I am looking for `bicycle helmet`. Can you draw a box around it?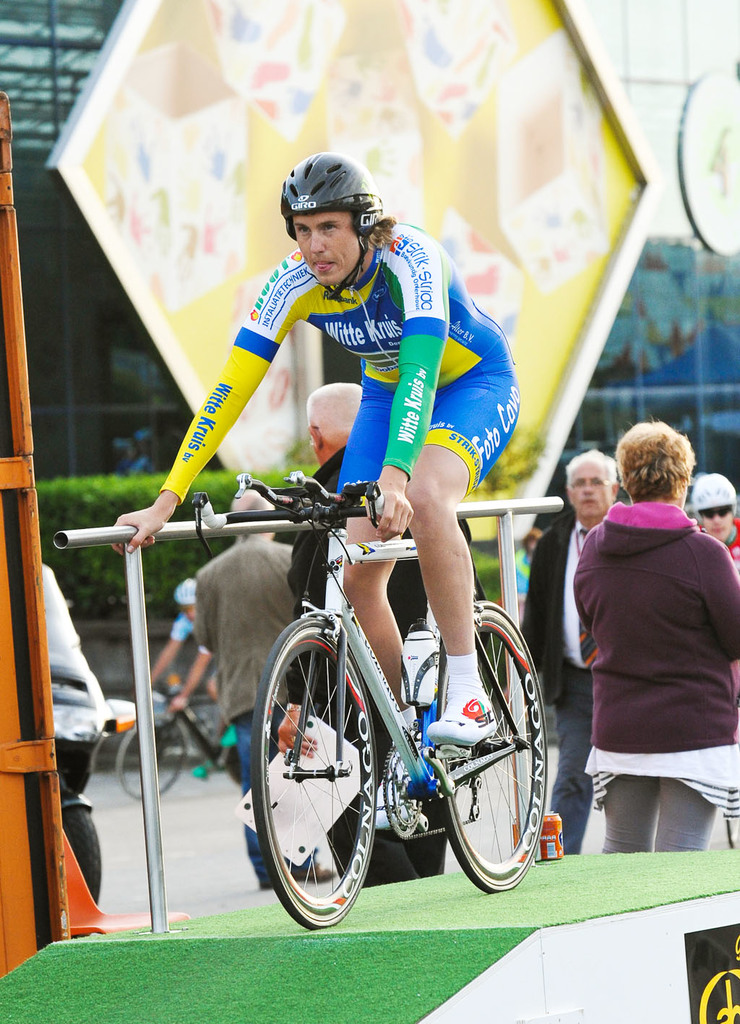
Sure, the bounding box is 276, 152, 382, 298.
